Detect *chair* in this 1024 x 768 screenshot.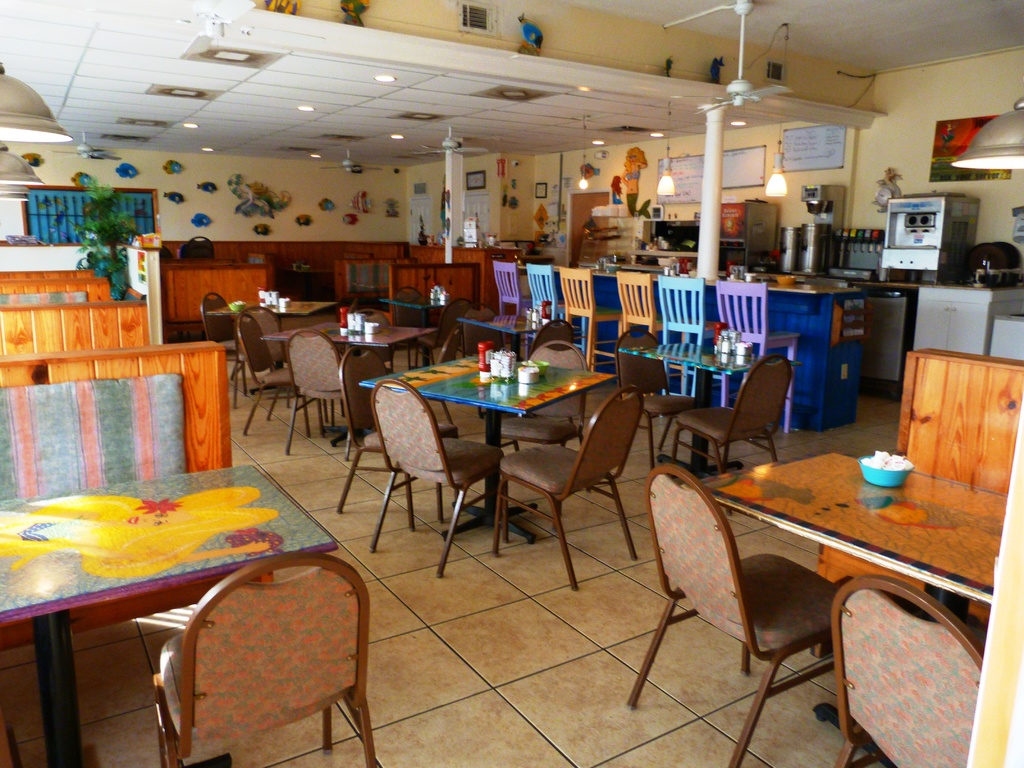
Detection: 392:287:433:371.
